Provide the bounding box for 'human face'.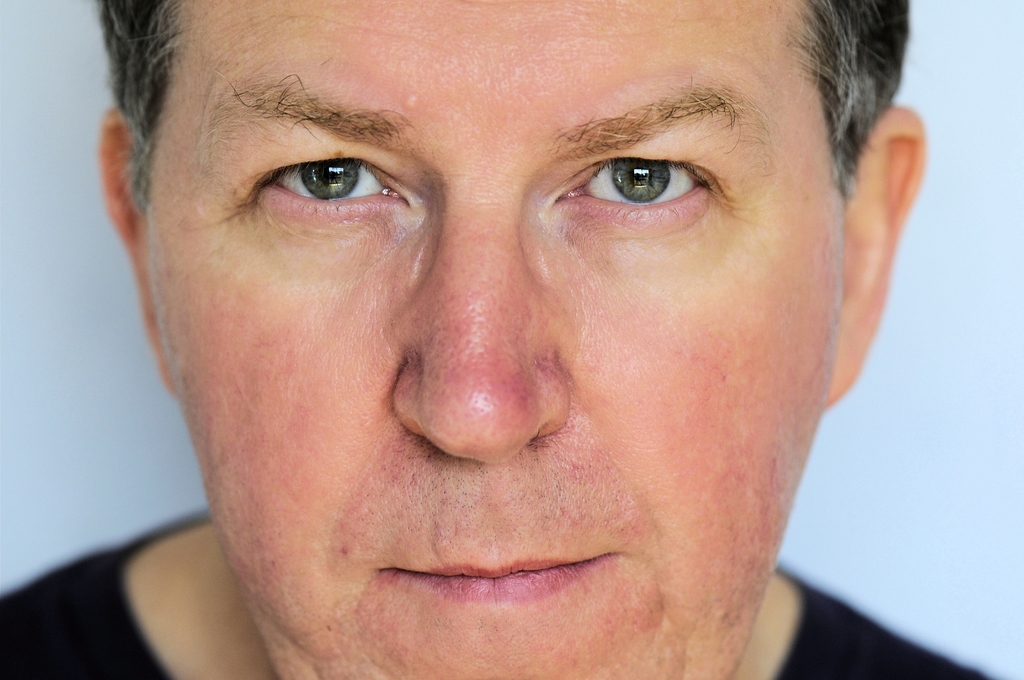
<bbox>147, 0, 839, 679</bbox>.
